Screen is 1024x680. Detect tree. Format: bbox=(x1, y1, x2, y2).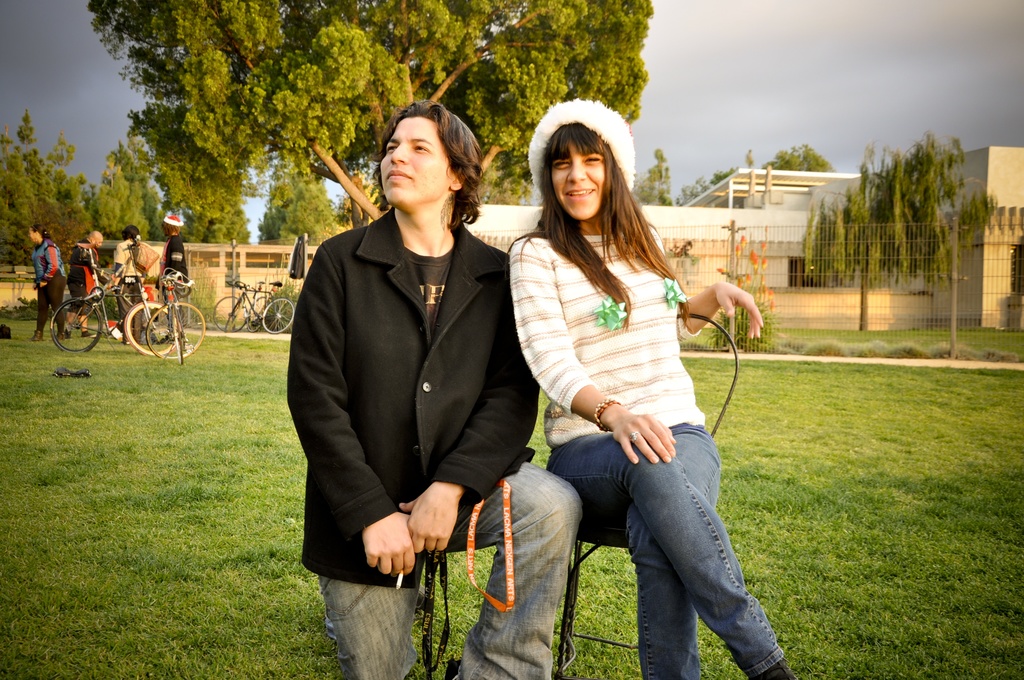
bbox=(0, 119, 94, 262).
